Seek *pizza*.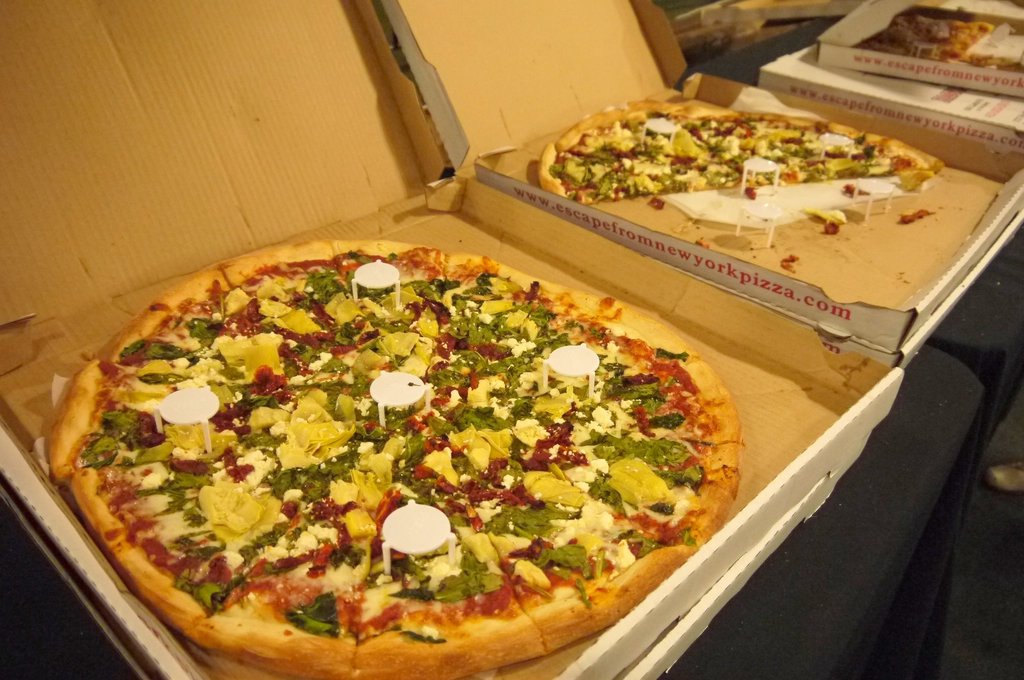
533,85,952,201.
